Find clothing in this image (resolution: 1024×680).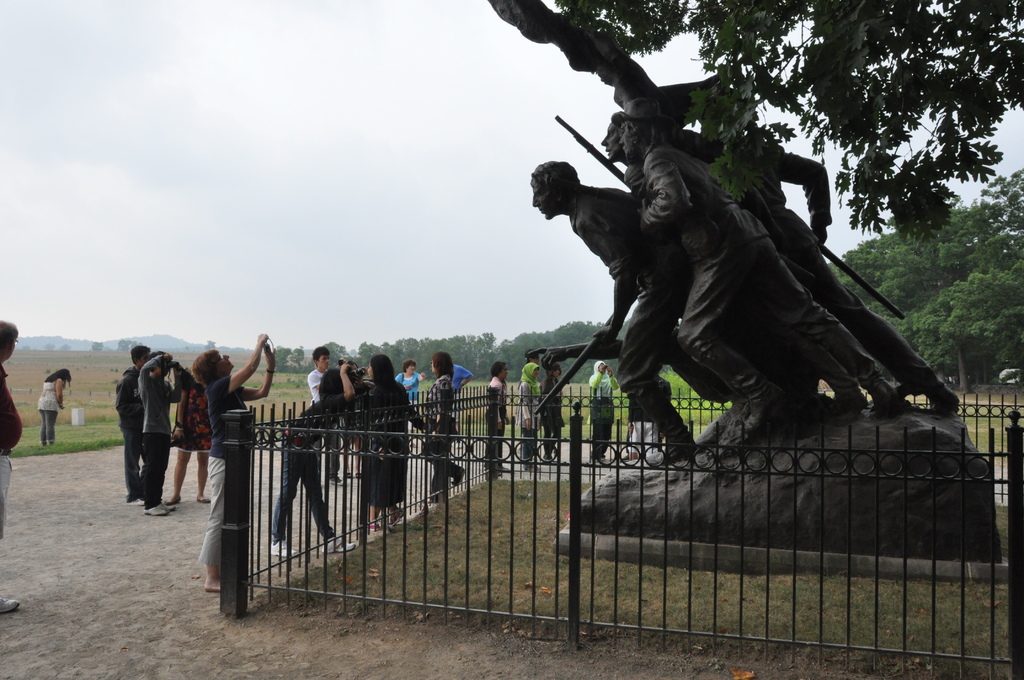
box(588, 359, 615, 457).
